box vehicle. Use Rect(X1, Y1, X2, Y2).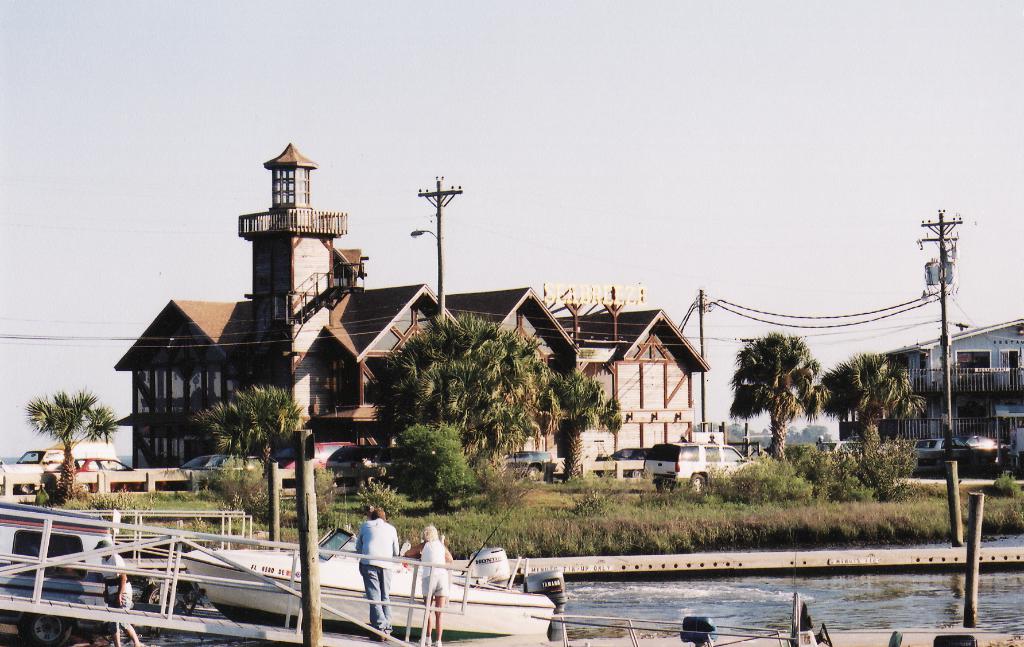
Rect(53, 445, 149, 494).
